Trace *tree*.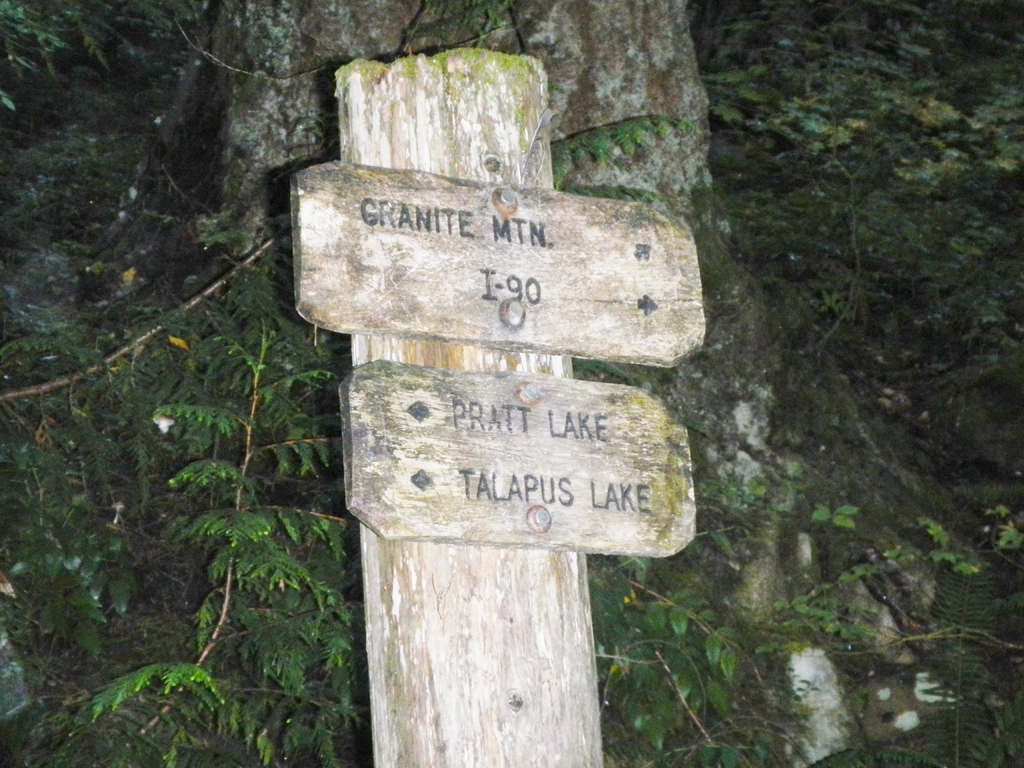
Traced to bbox=(84, 1, 977, 767).
